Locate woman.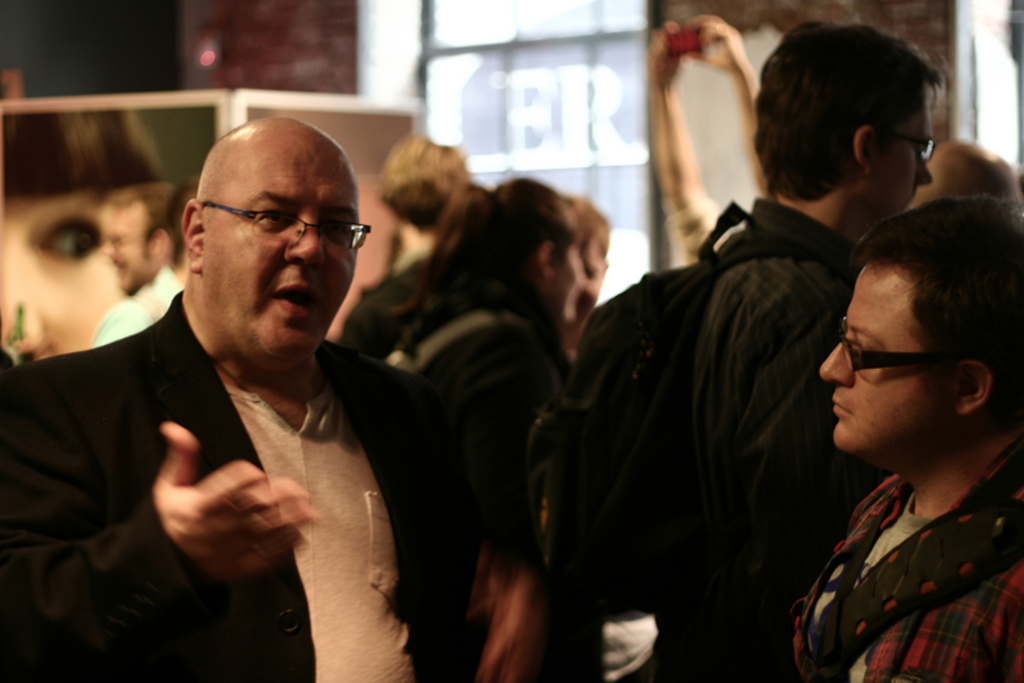
Bounding box: 388/186/581/413.
